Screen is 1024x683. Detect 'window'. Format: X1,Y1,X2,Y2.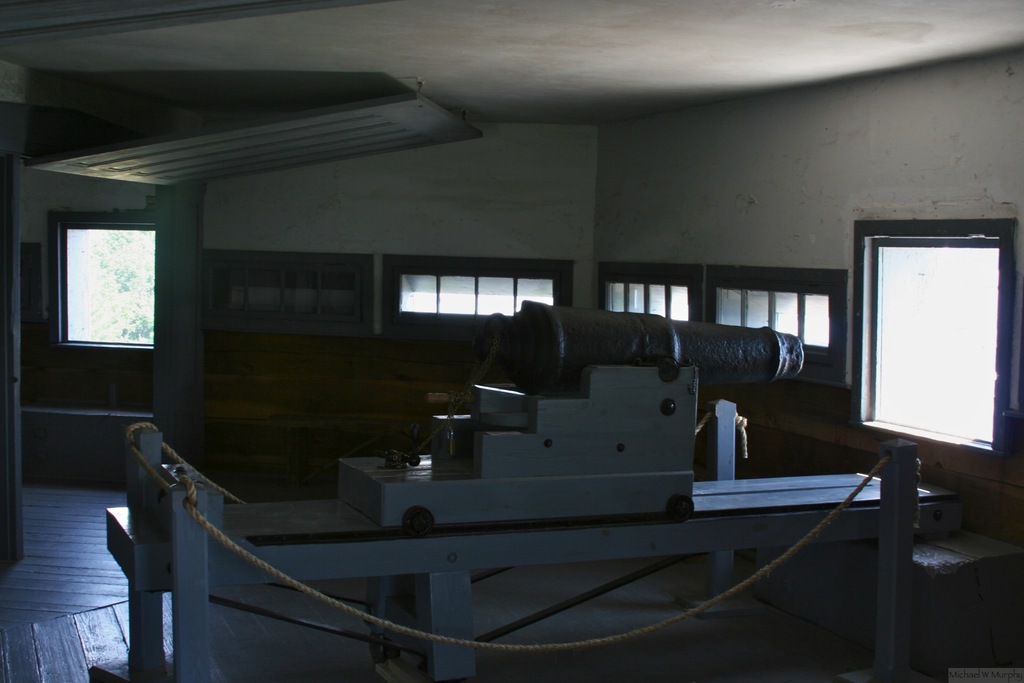
714,289,831,352.
